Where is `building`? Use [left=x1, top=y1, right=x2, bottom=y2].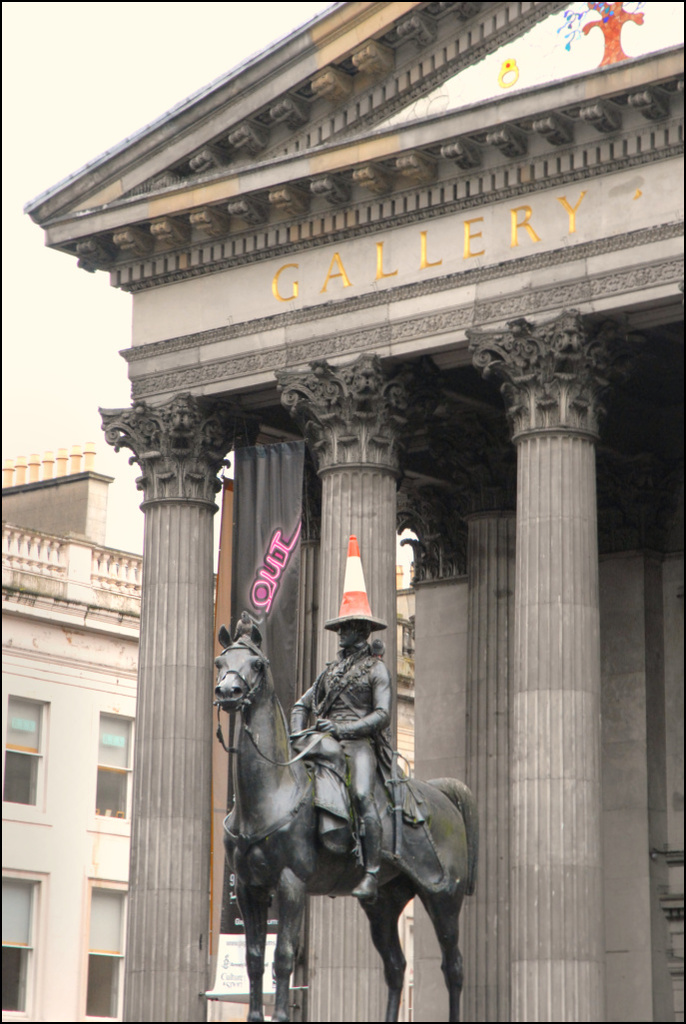
[left=1, top=446, right=221, bottom=1023].
